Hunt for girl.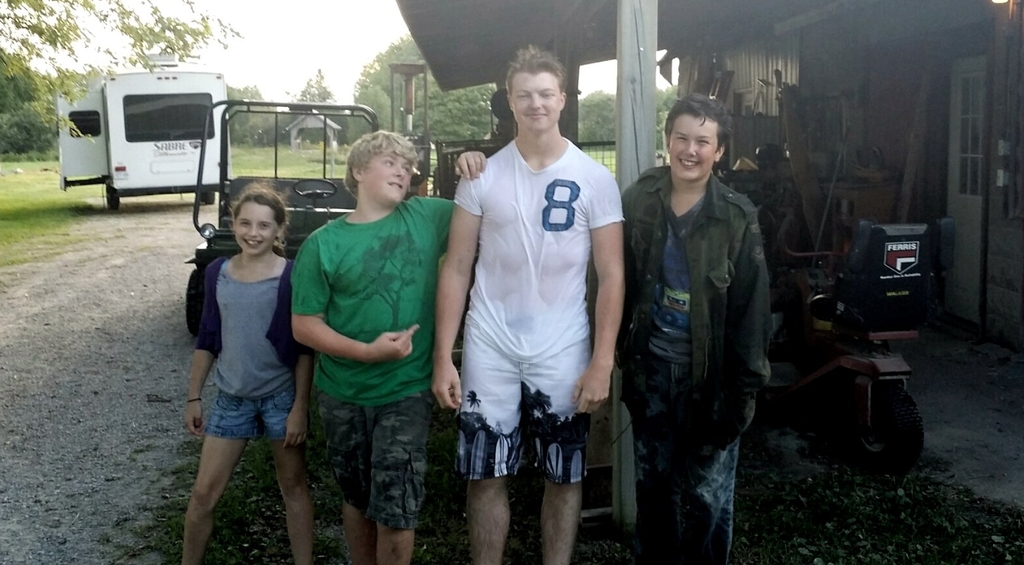
Hunted down at {"x1": 178, "y1": 171, "x2": 317, "y2": 564}.
